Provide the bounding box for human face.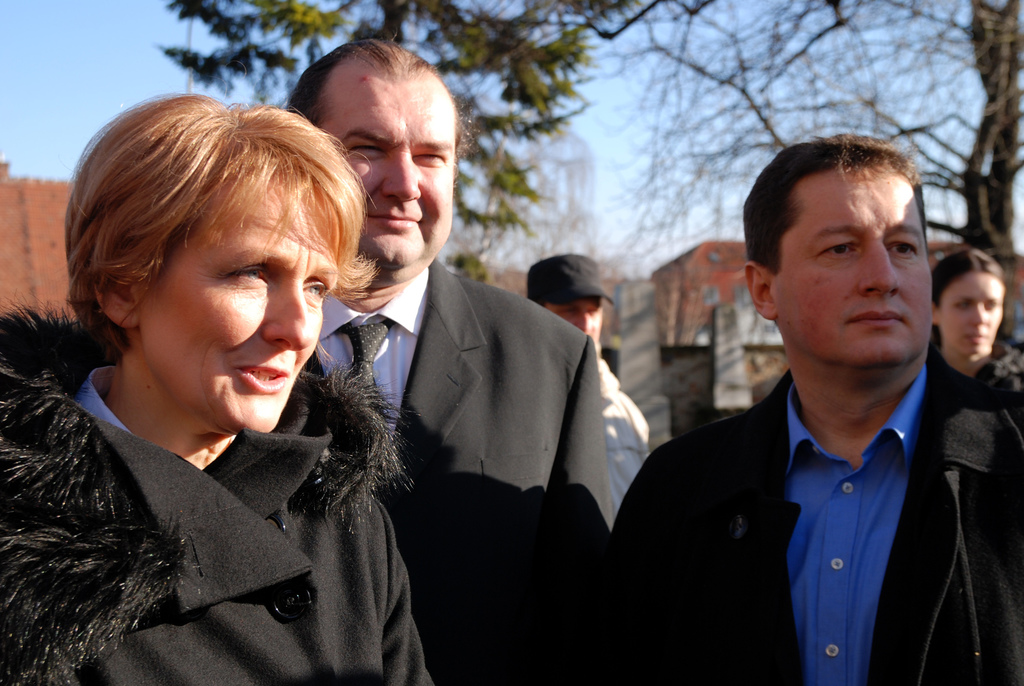
<region>143, 177, 339, 432</region>.
